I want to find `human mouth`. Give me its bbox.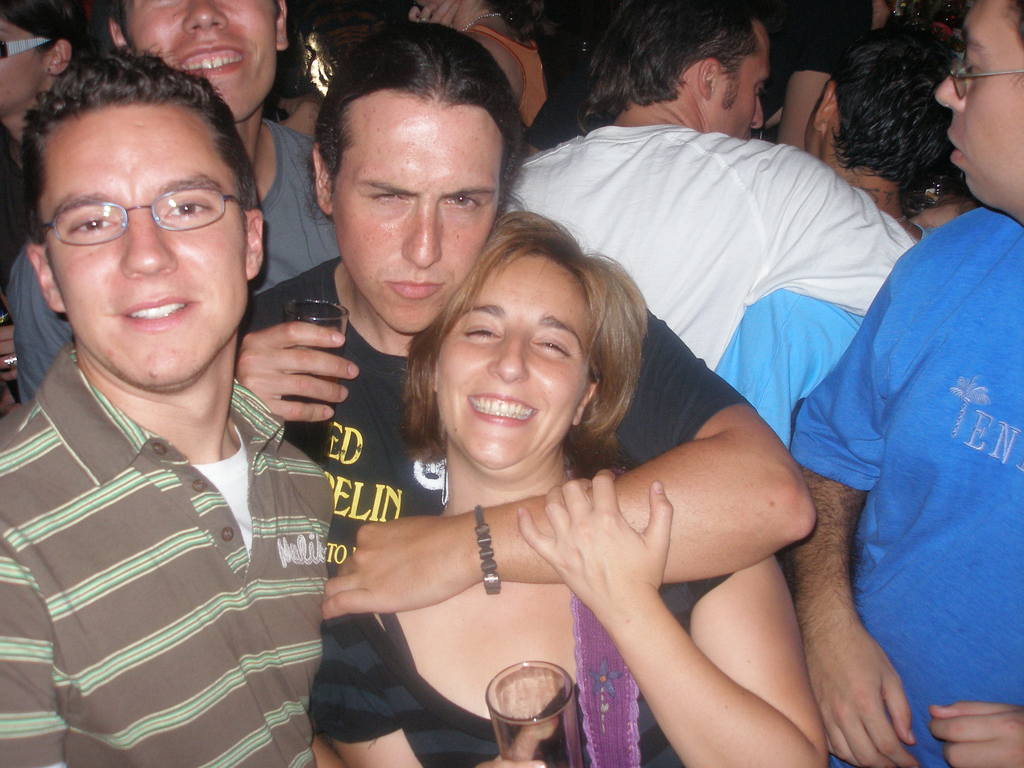
(169,41,244,78).
